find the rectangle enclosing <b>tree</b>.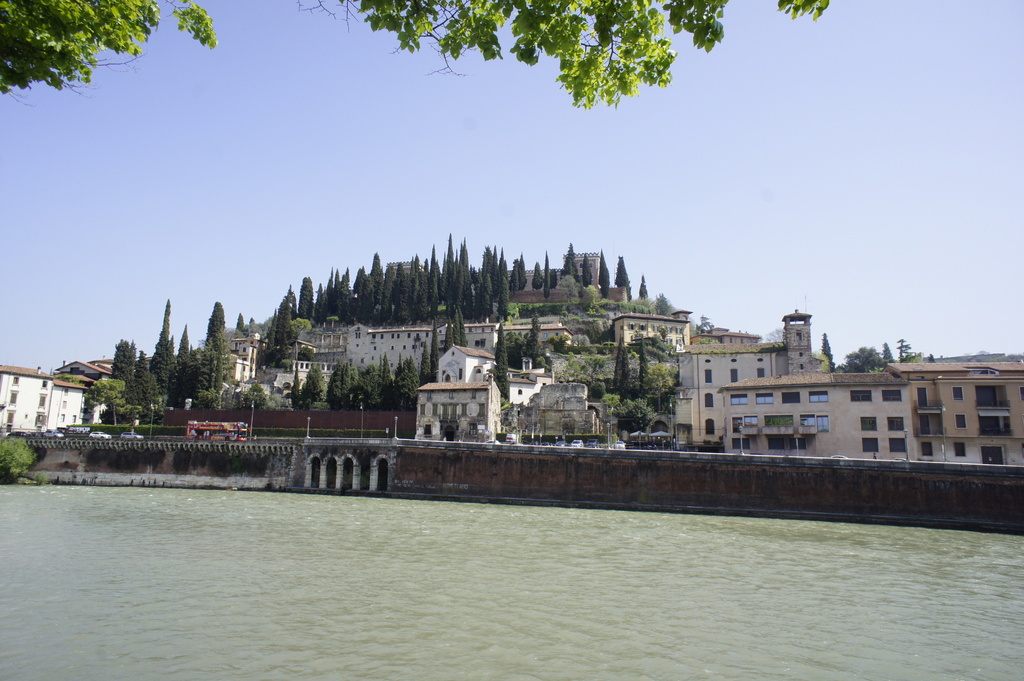
Rect(270, 305, 299, 362).
